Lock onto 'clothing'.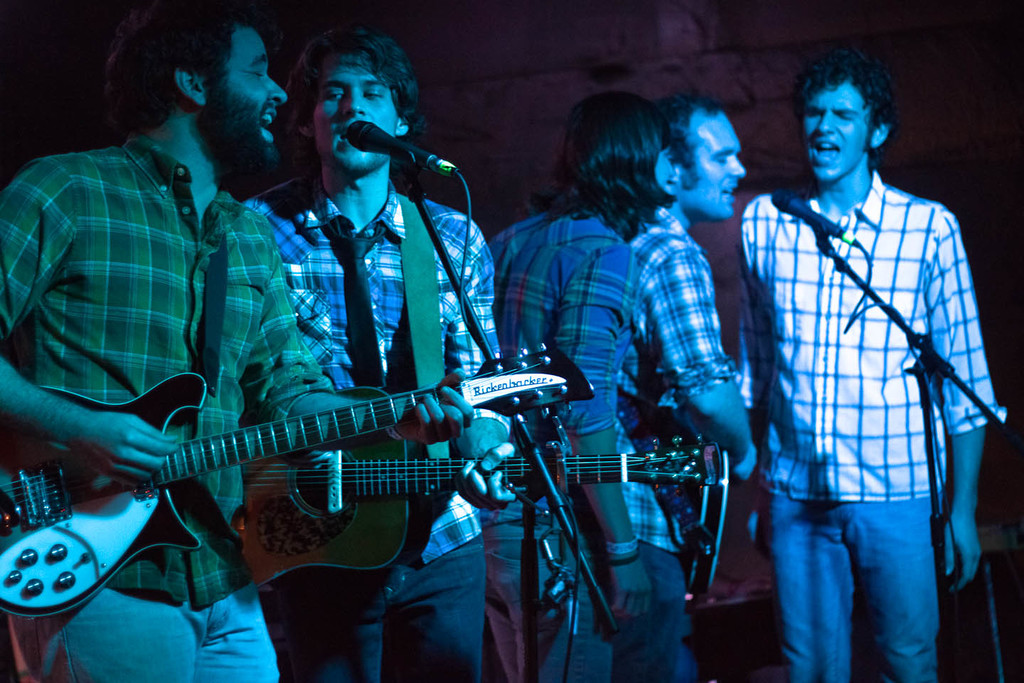
Locked: [612,189,744,682].
